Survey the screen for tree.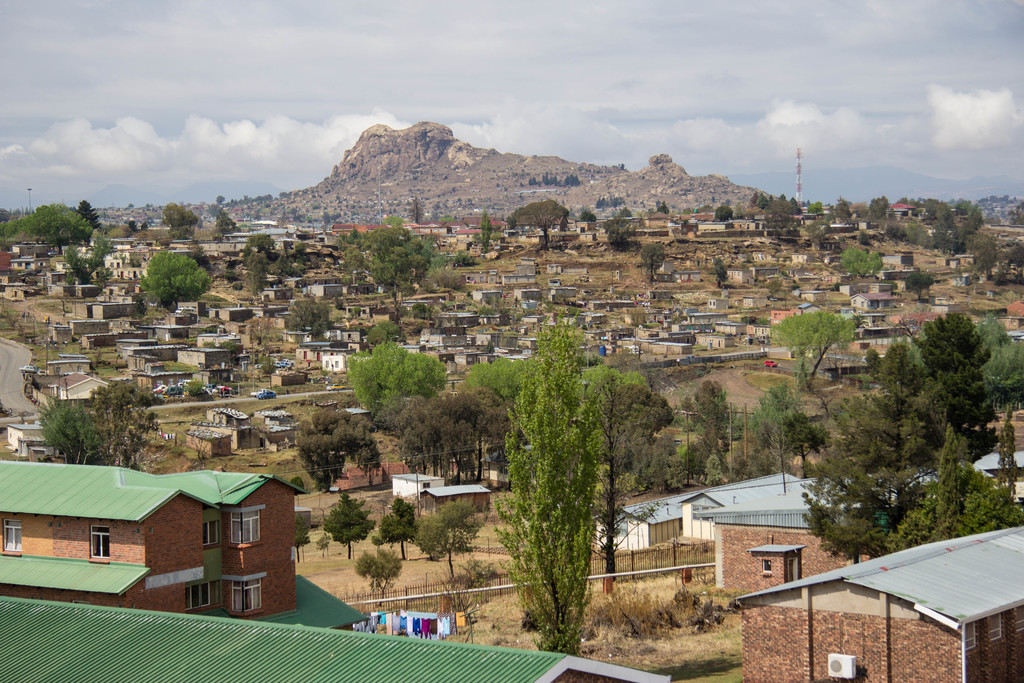
Survey found: (x1=282, y1=288, x2=339, y2=336).
